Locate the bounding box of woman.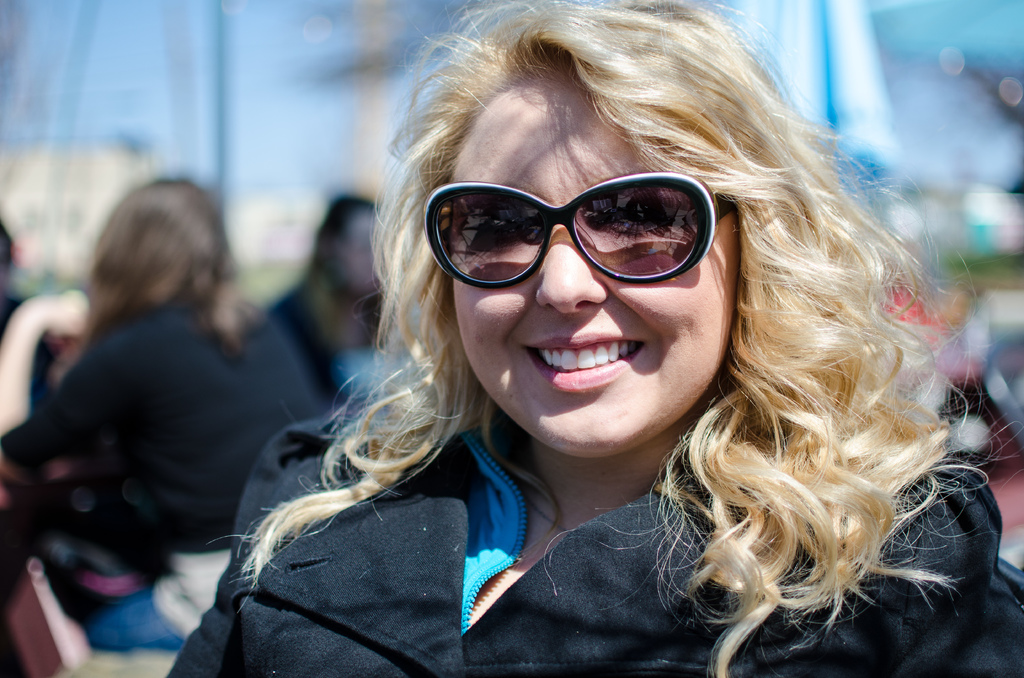
Bounding box: [163, 0, 1023, 677].
